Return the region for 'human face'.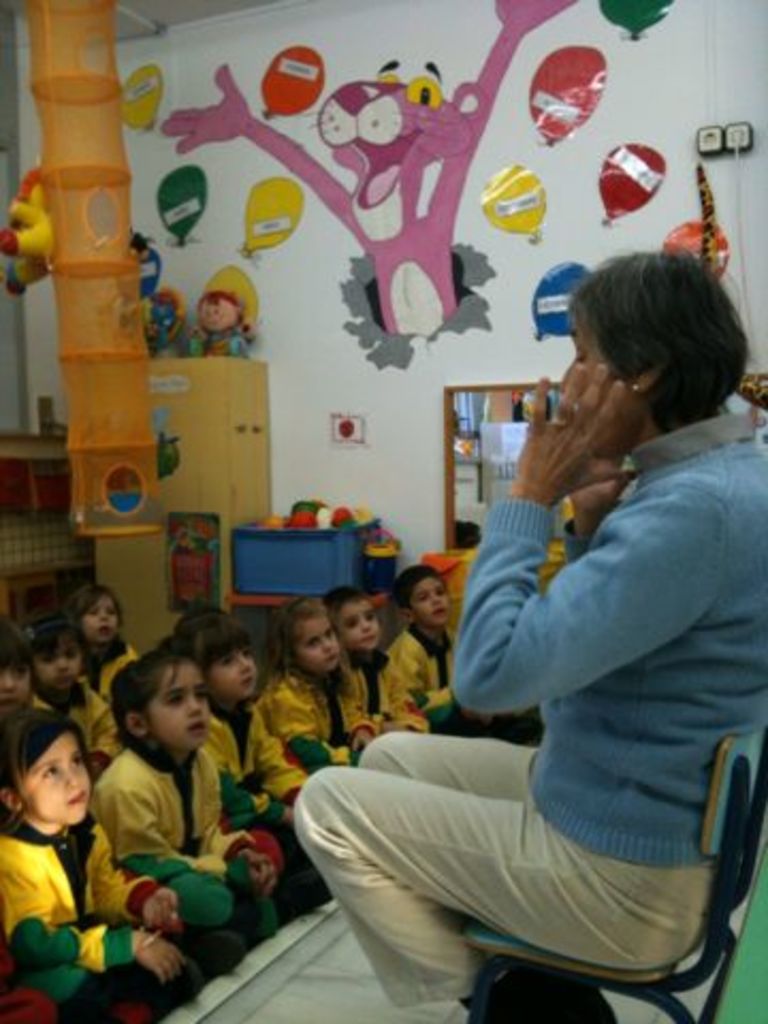
detection(405, 576, 454, 627).
